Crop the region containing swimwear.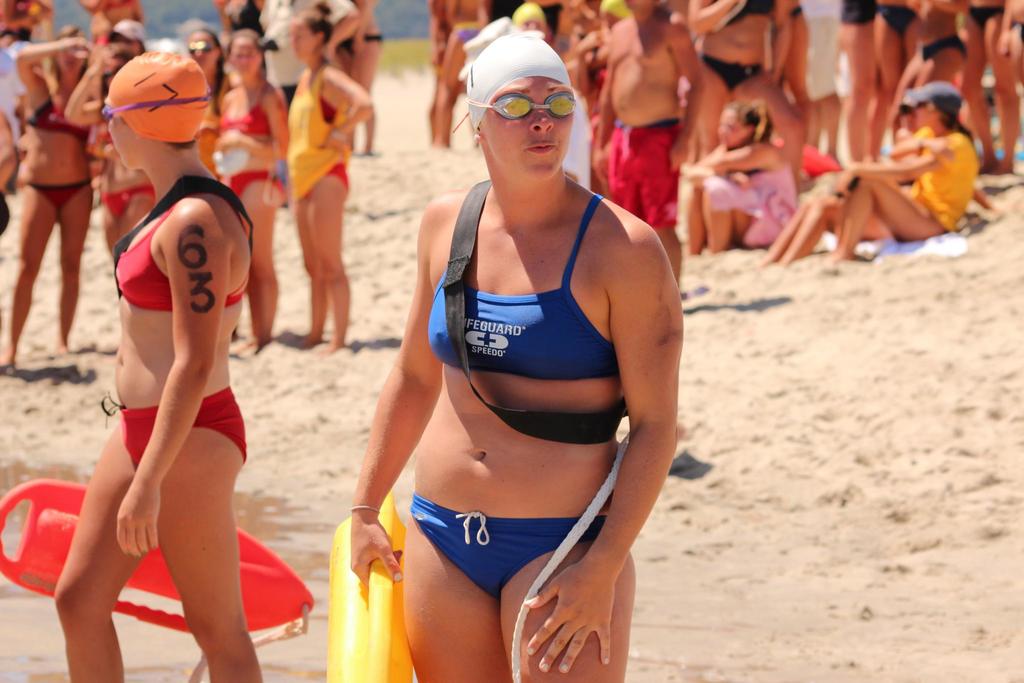
Crop region: detection(115, 201, 252, 313).
